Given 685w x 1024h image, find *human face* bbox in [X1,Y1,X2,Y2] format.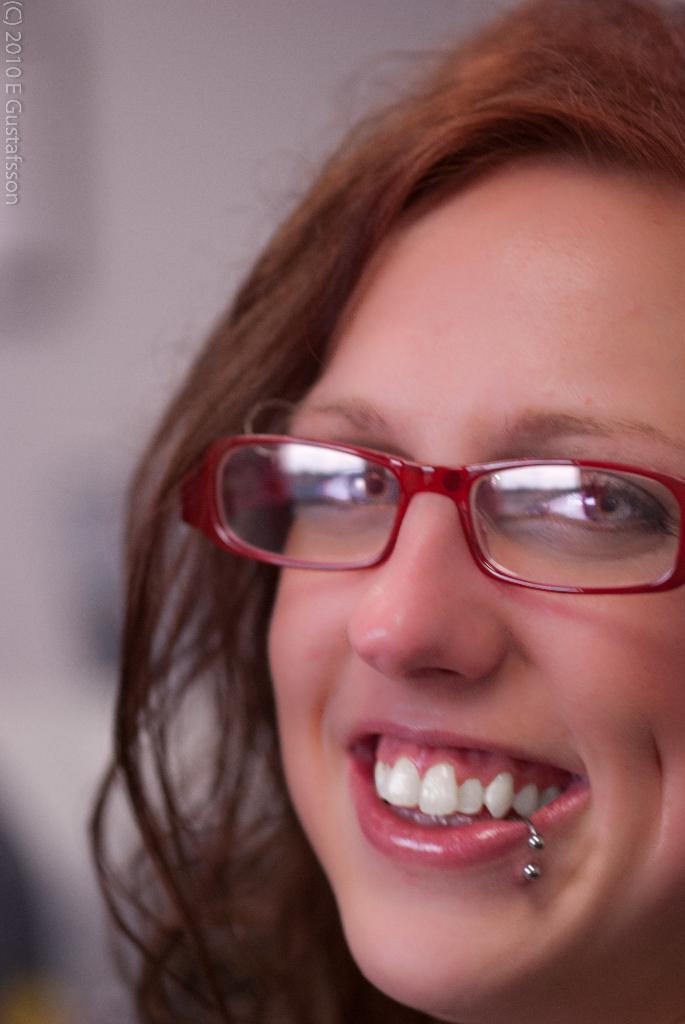
[265,161,684,1002].
